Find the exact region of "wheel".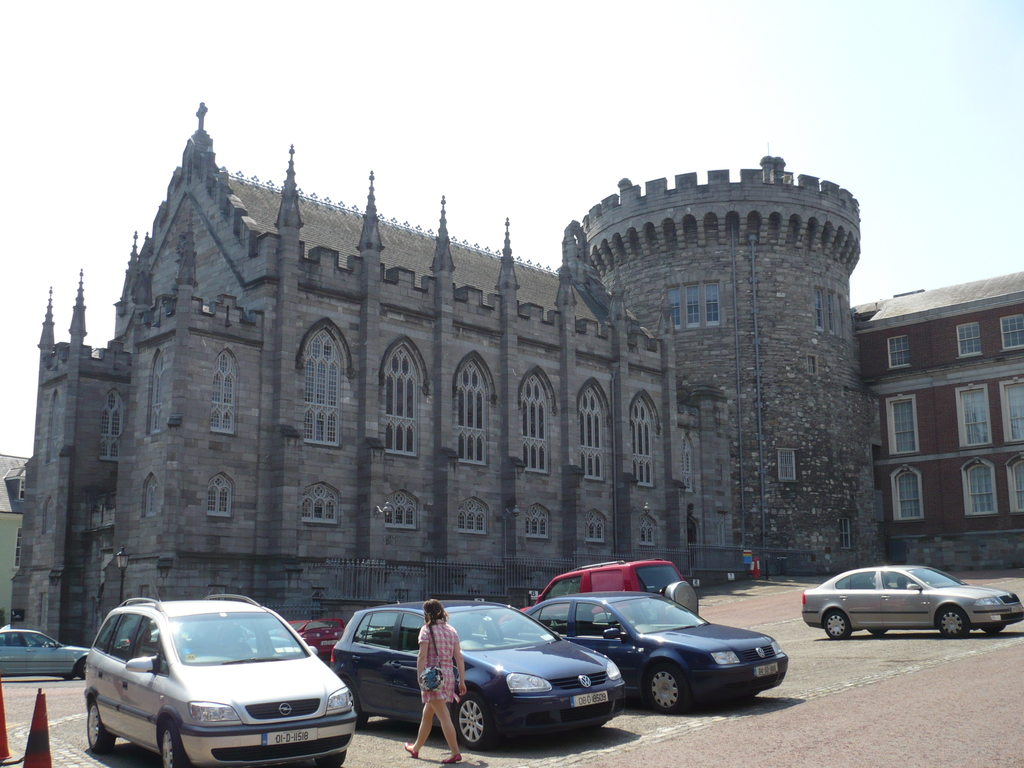
Exact region: 936 605 971 638.
